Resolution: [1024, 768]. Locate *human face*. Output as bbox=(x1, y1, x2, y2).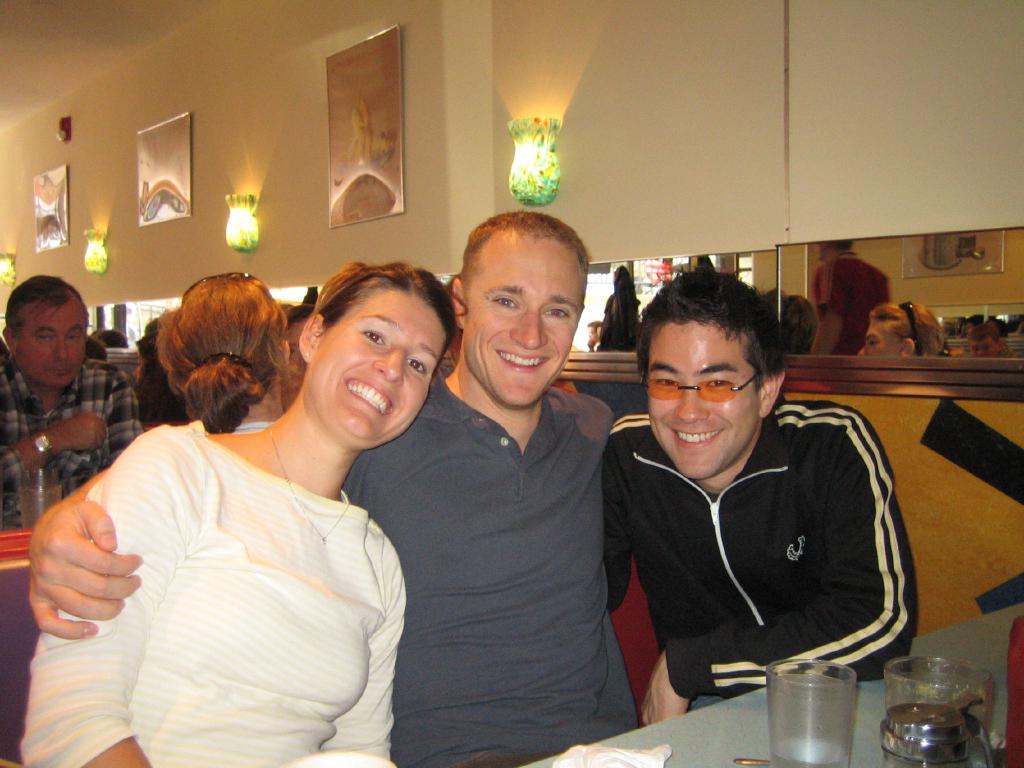
bbox=(18, 303, 87, 392).
